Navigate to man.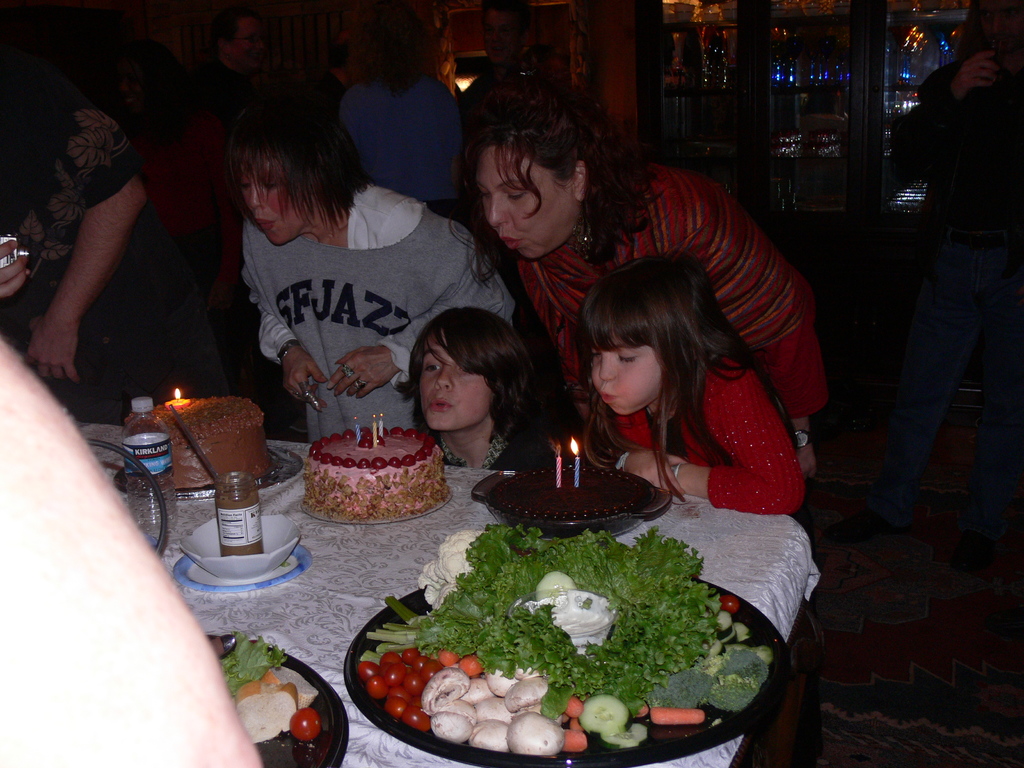
Navigation target: [x1=320, y1=21, x2=354, y2=120].
